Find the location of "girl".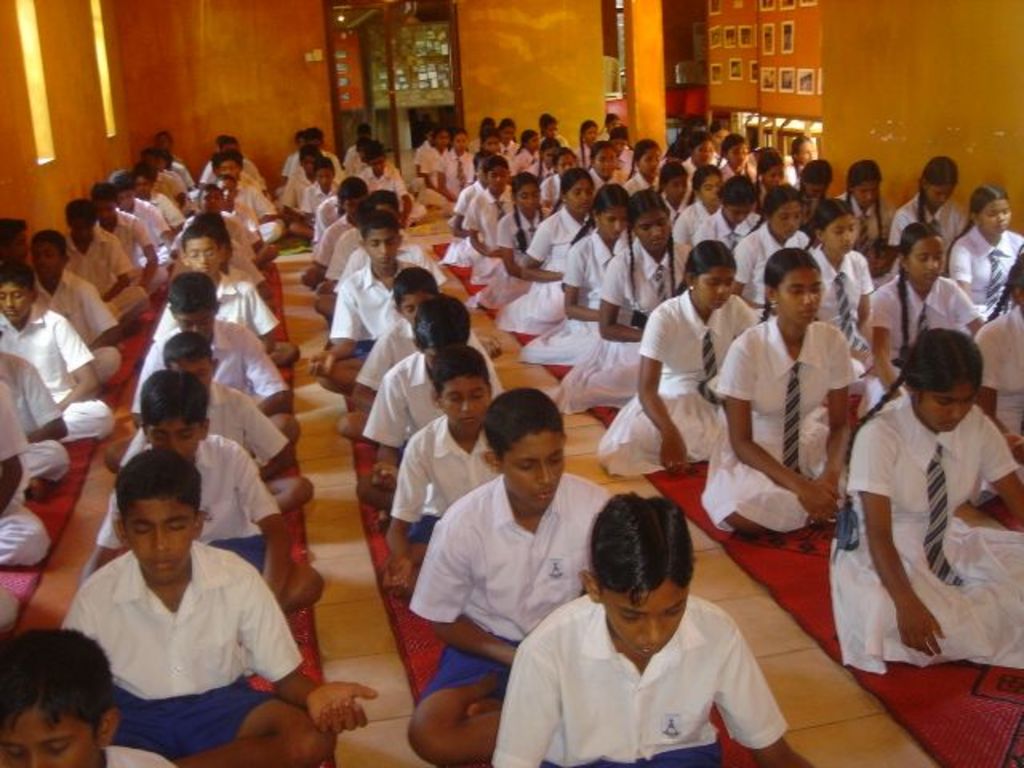
Location: left=787, top=126, right=826, bottom=208.
